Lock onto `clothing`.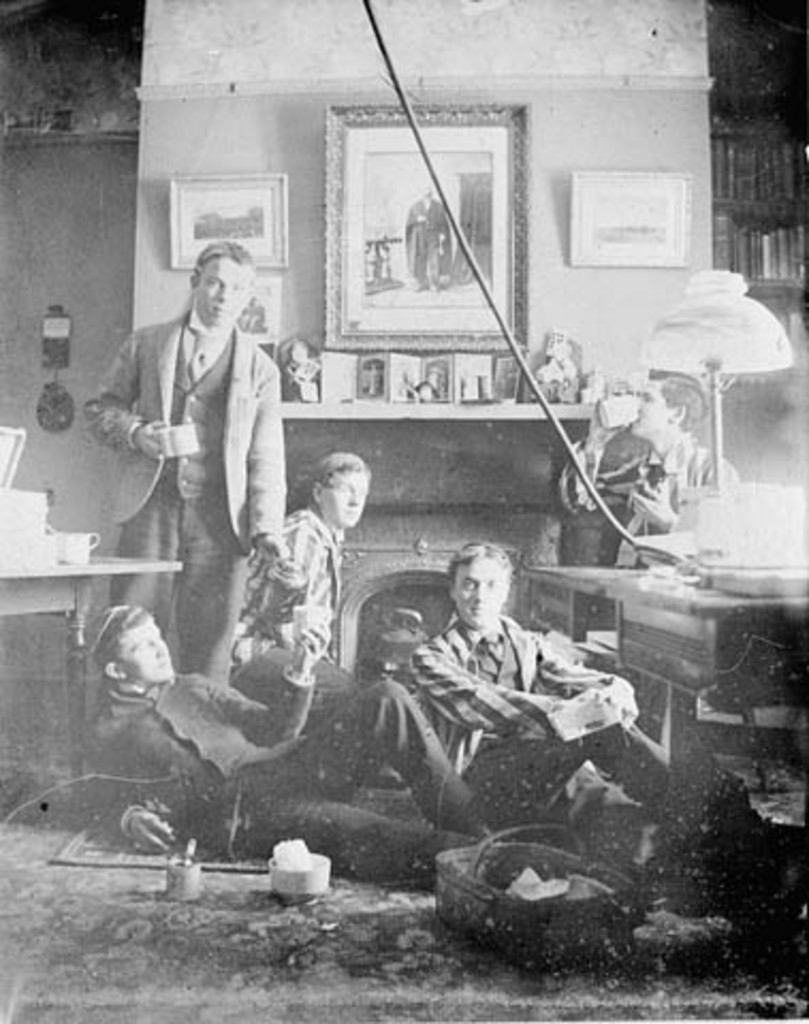
Locked: {"x1": 617, "y1": 425, "x2": 721, "y2": 561}.
